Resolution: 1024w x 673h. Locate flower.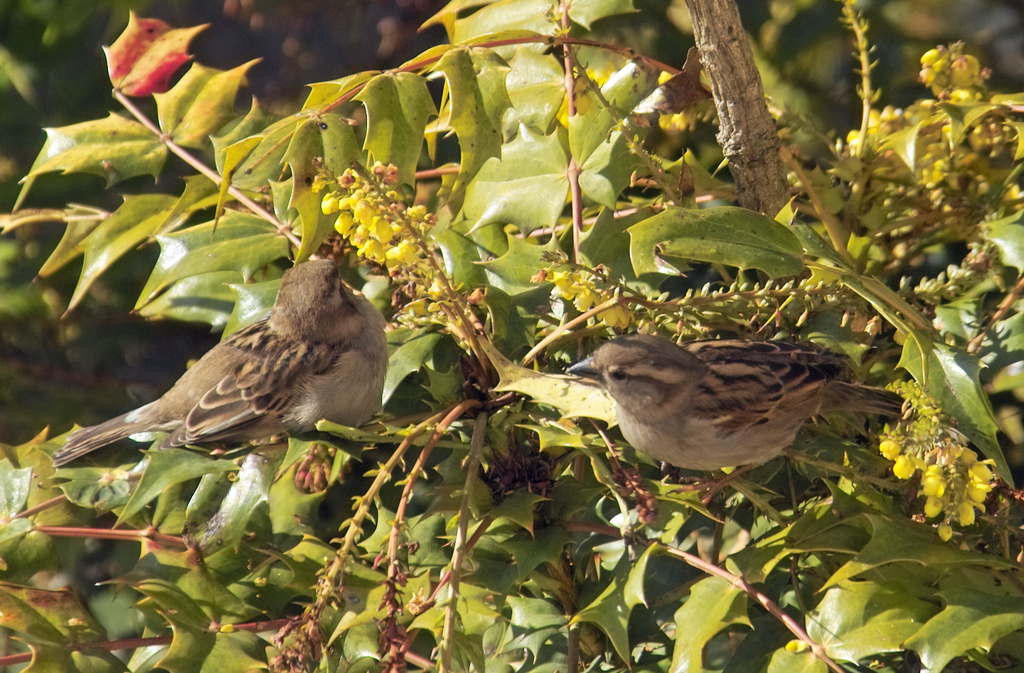
90,8,207,109.
